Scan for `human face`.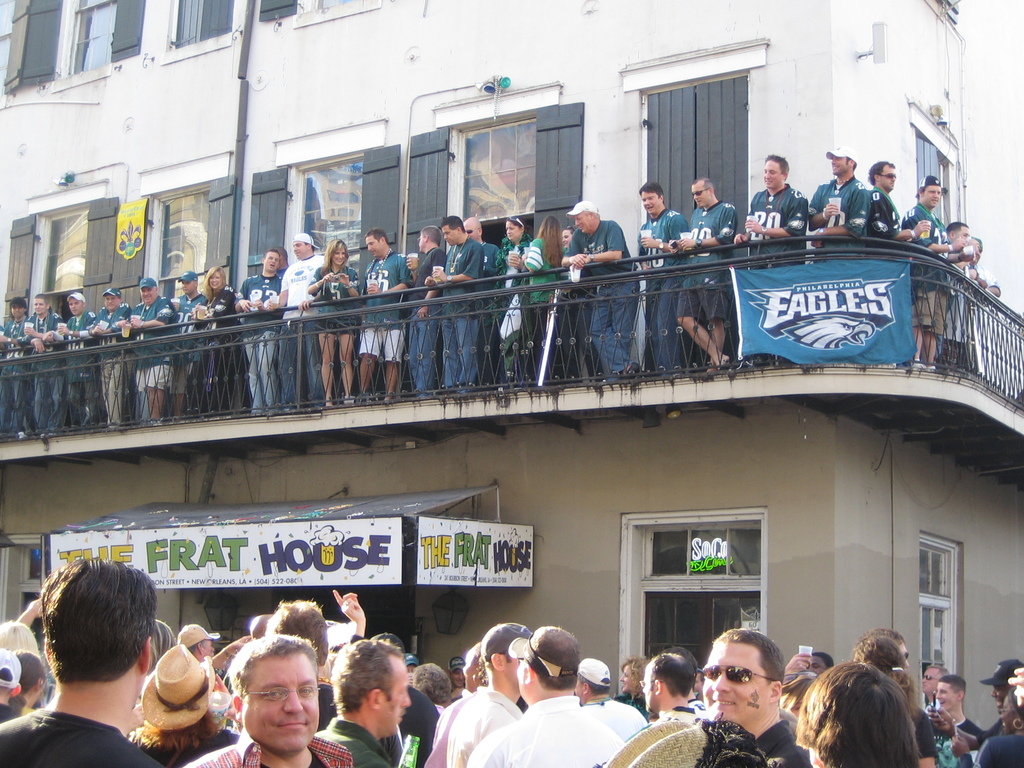
Scan result: 956,228,970,246.
